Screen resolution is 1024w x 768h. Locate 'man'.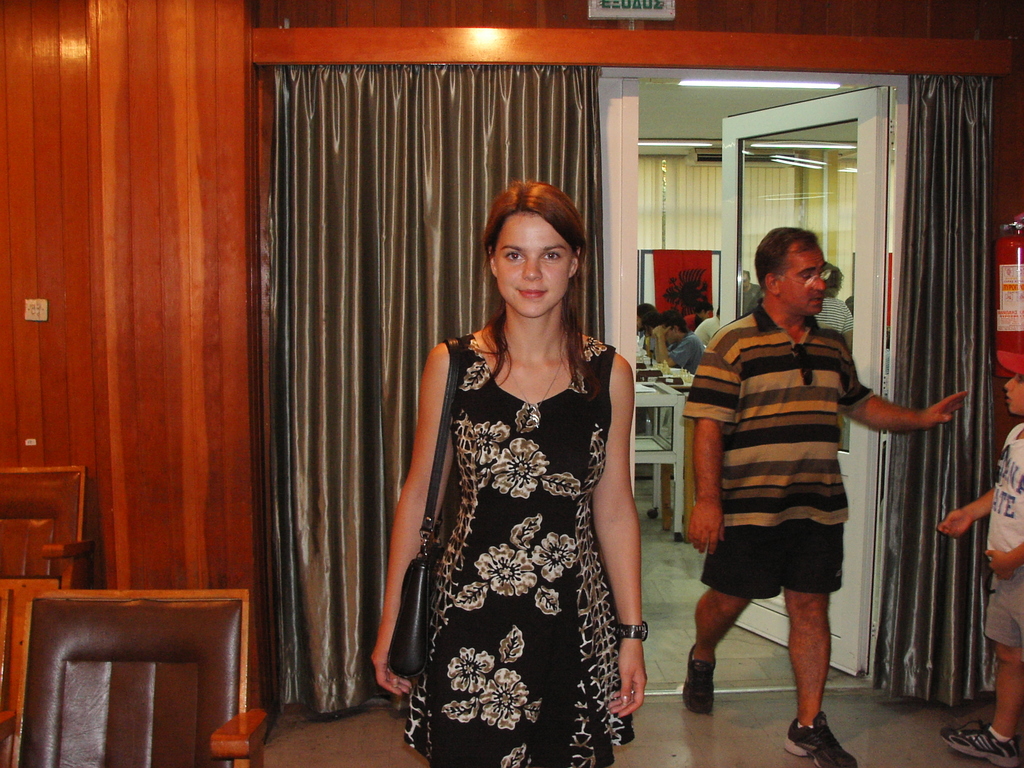
locate(646, 313, 714, 466).
